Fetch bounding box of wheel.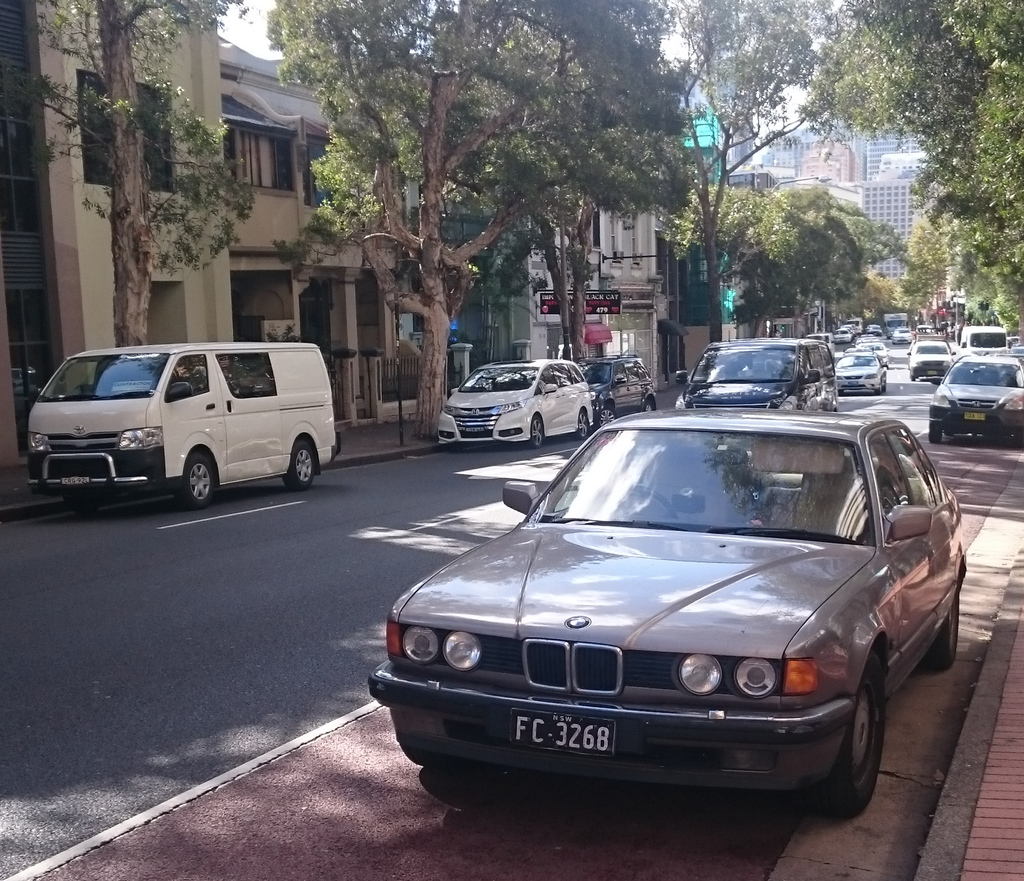
Bbox: [left=285, top=441, right=321, bottom=488].
